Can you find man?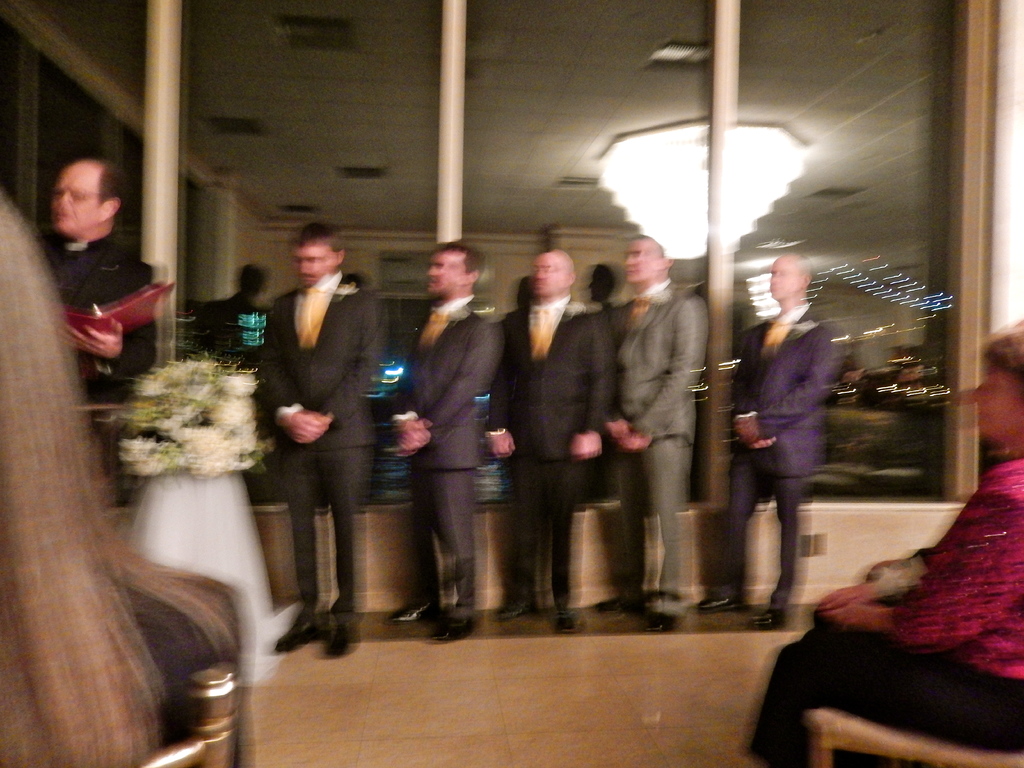
Yes, bounding box: (left=704, top=246, right=832, bottom=630).
